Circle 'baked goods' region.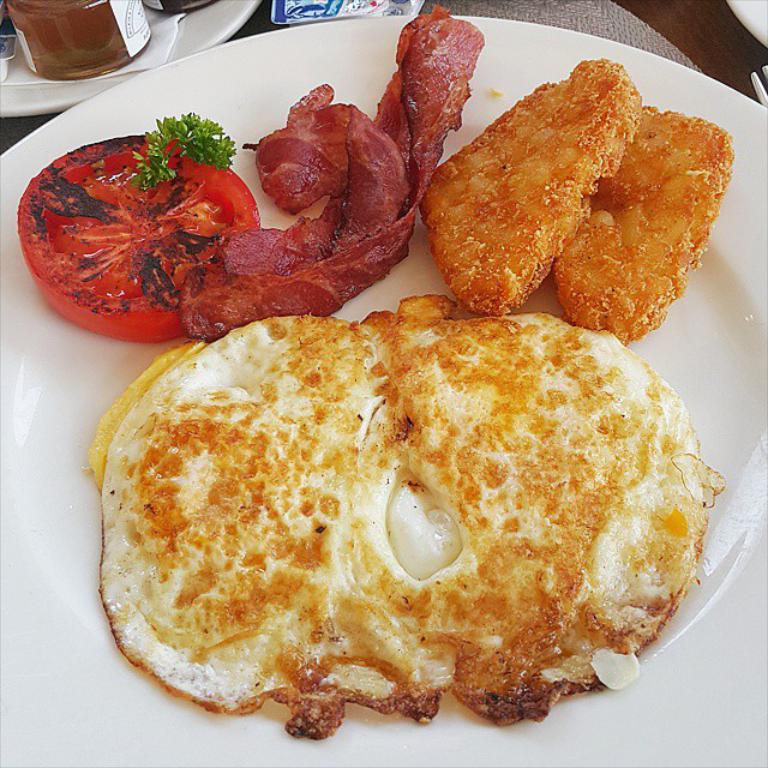
Region: 414, 56, 650, 326.
